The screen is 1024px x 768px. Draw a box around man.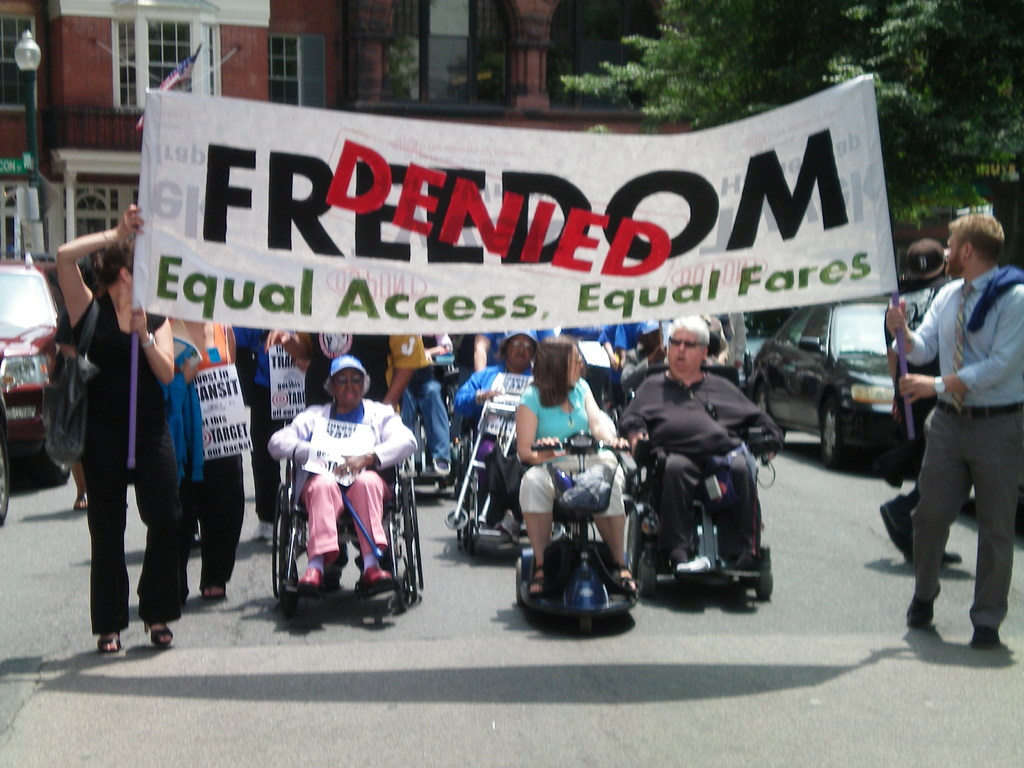
(left=618, top=311, right=785, bottom=574).
